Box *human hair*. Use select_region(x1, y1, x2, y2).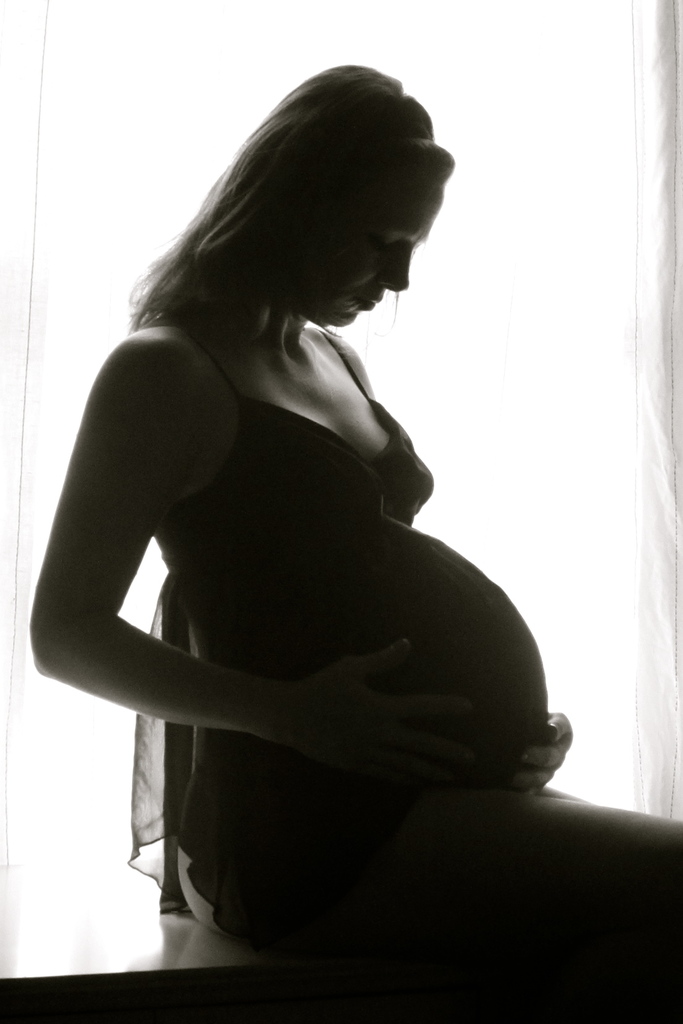
select_region(205, 73, 460, 337).
